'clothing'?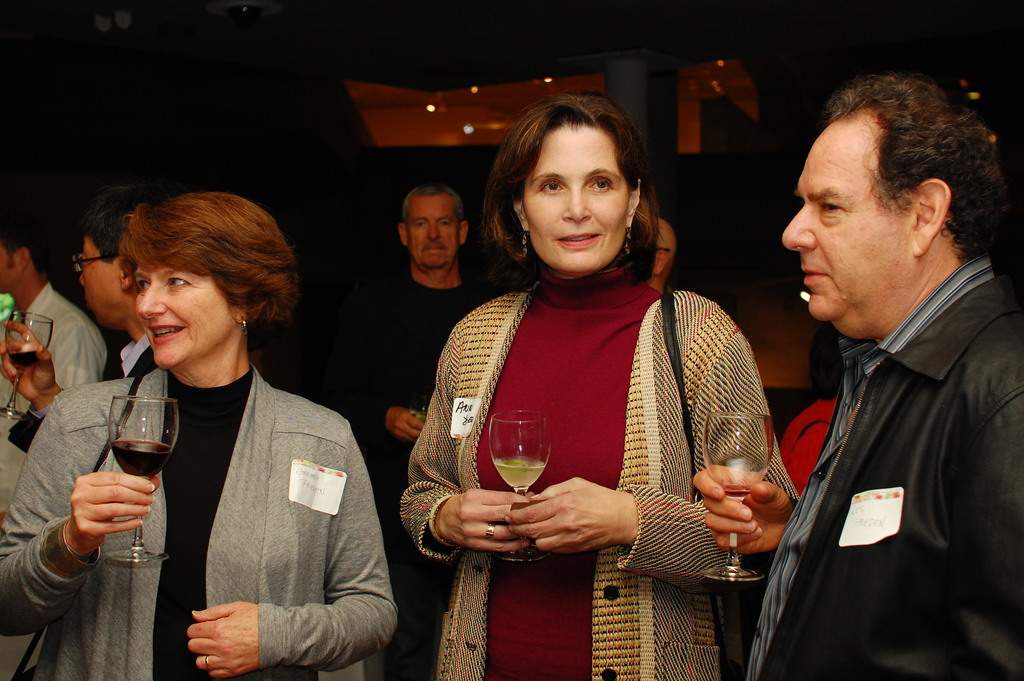
<bbox>0, 283, 113, 680</bbox>
